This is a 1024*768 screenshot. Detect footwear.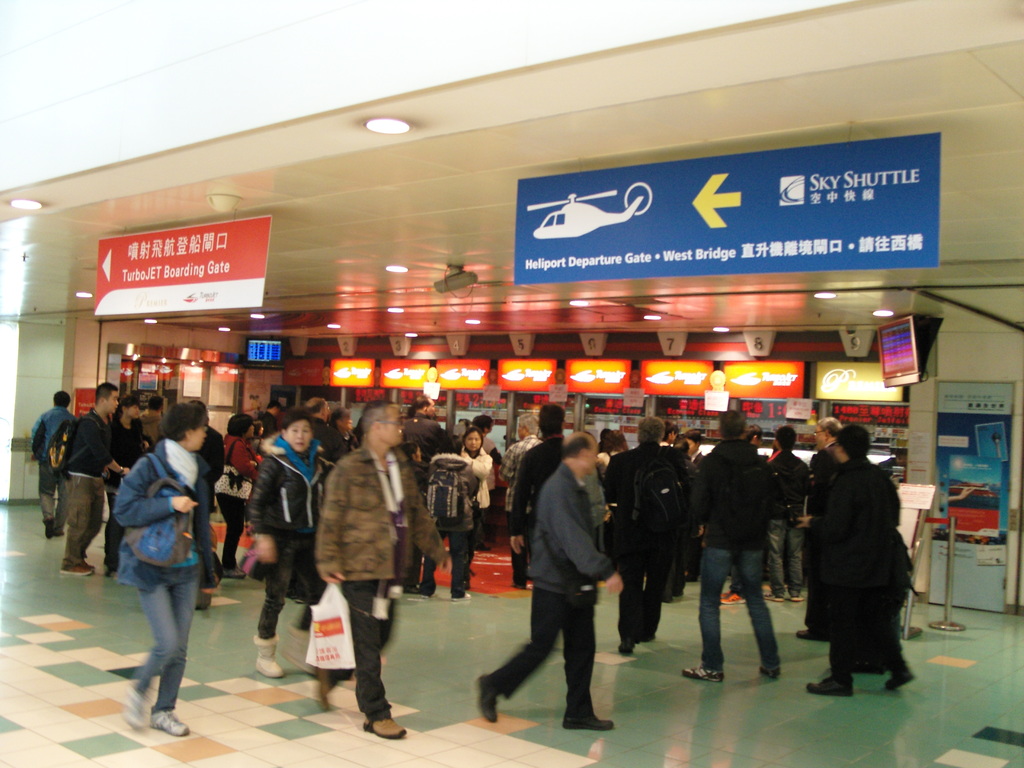
BBox(253, 634, 285, 679).
